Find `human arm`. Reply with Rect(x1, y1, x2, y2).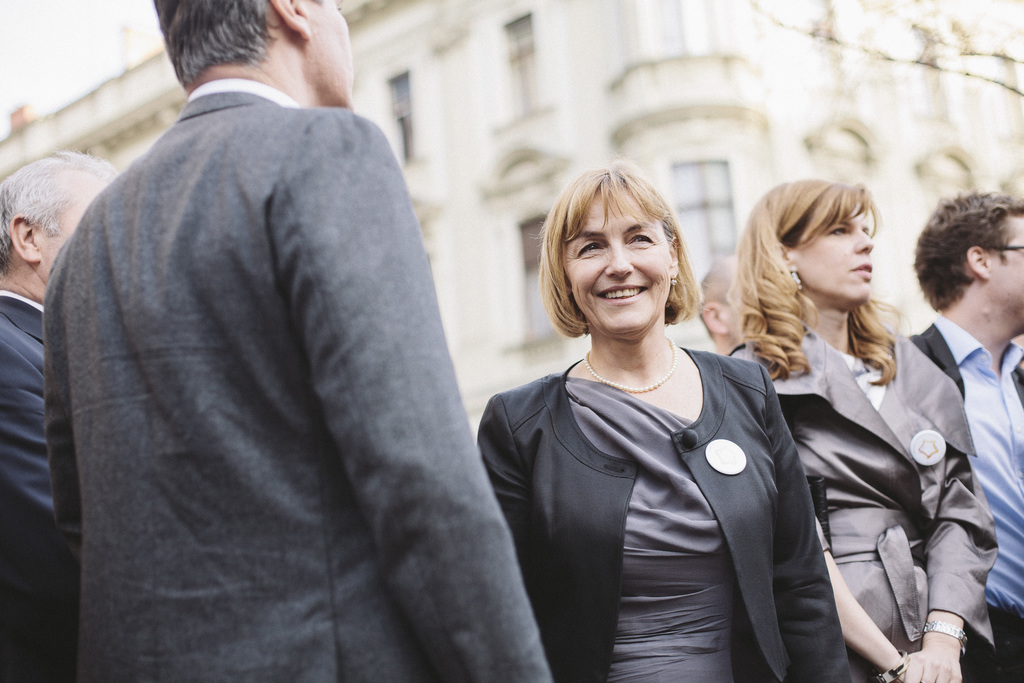
Rect(813, 511, 908, 681).
